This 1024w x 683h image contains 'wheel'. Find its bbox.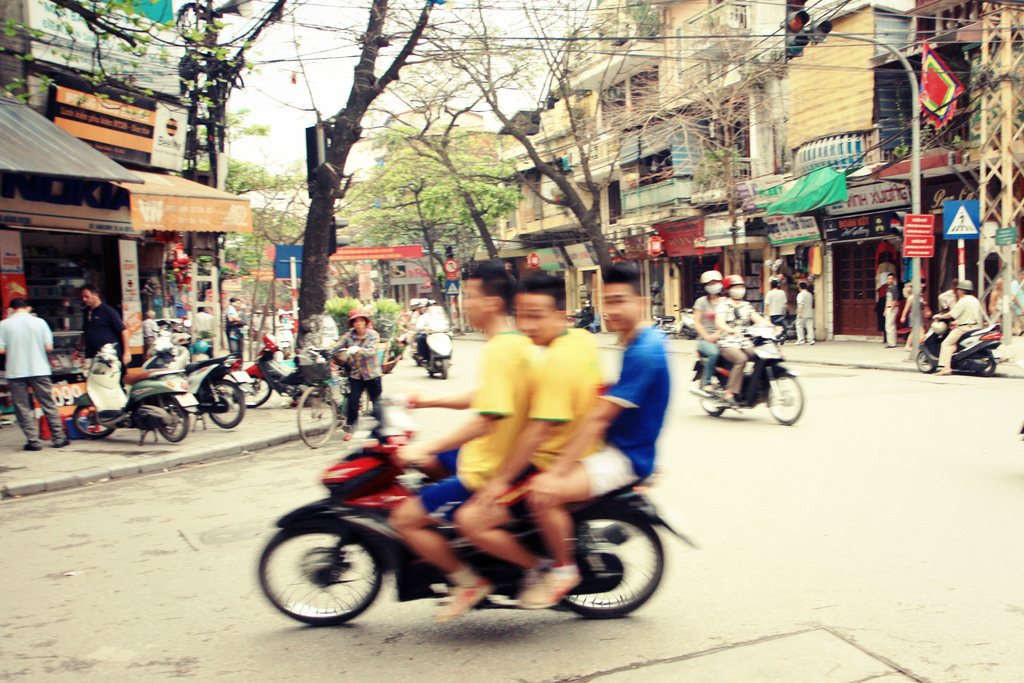
442:356:449:379.
